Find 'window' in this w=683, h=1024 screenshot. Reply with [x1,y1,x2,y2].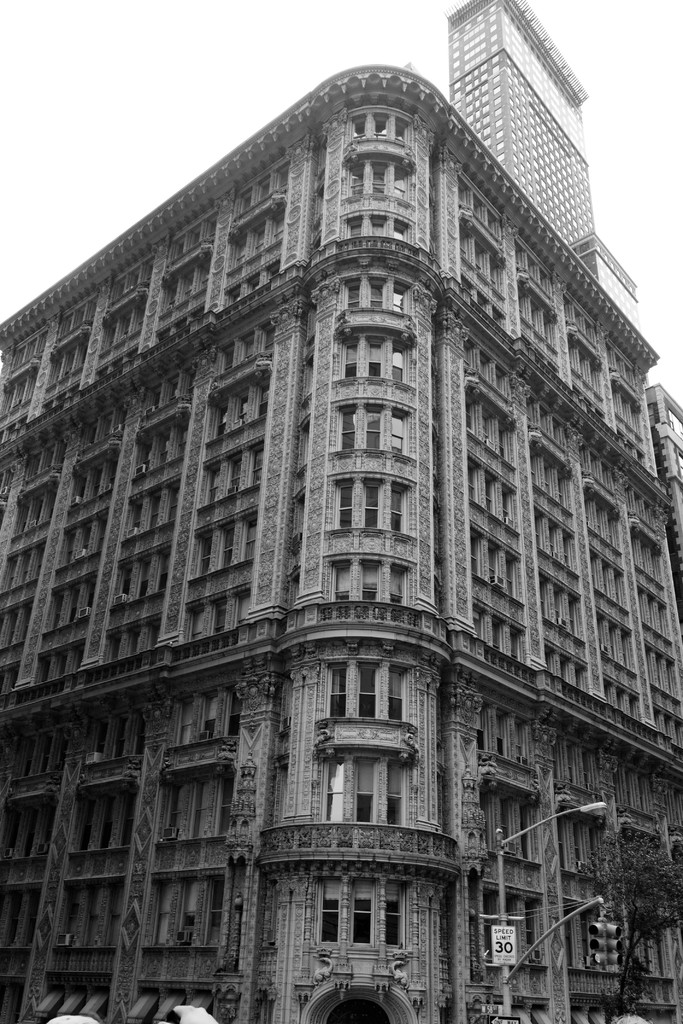
[646,639,681,702].
